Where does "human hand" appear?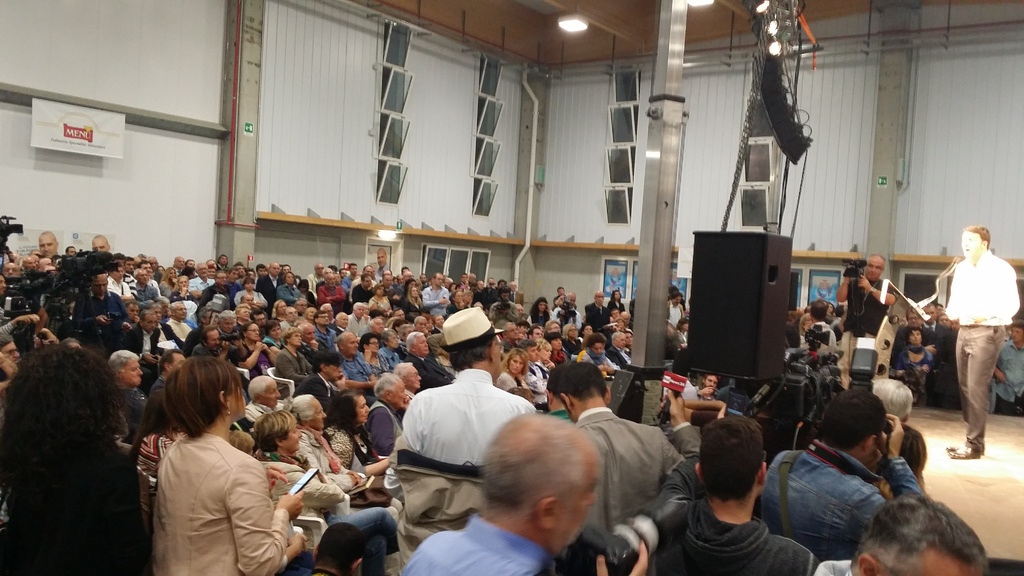
Appears at x1=399, y1=392, x2=412, y2=408.
